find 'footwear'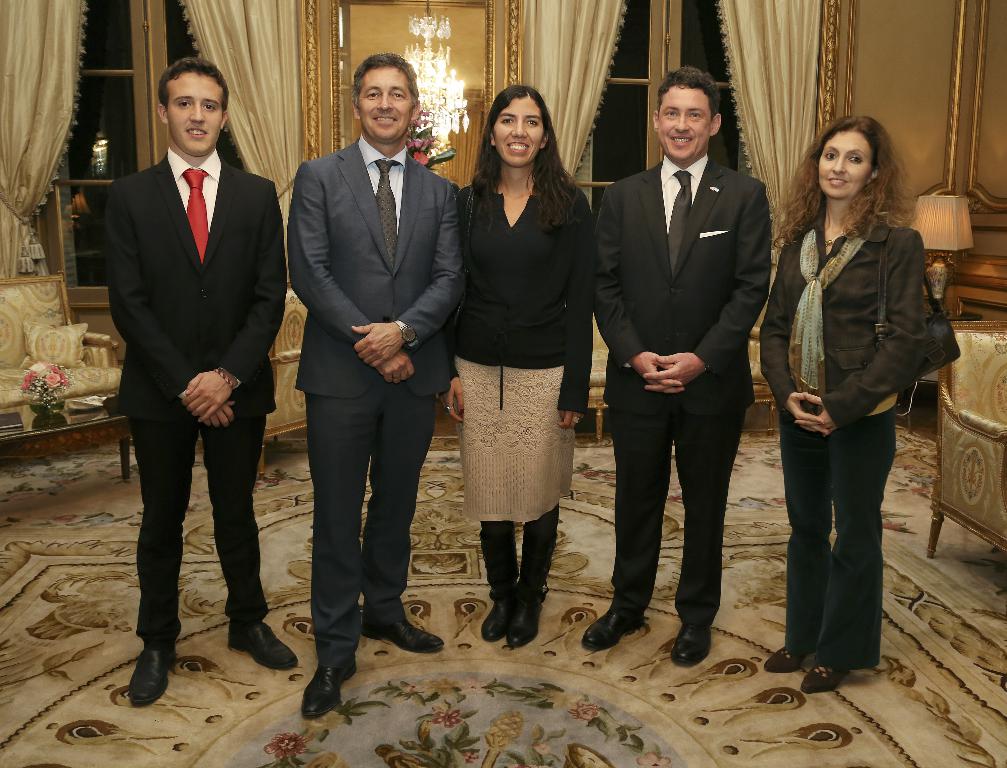
box(576, 607, 643, 649)
